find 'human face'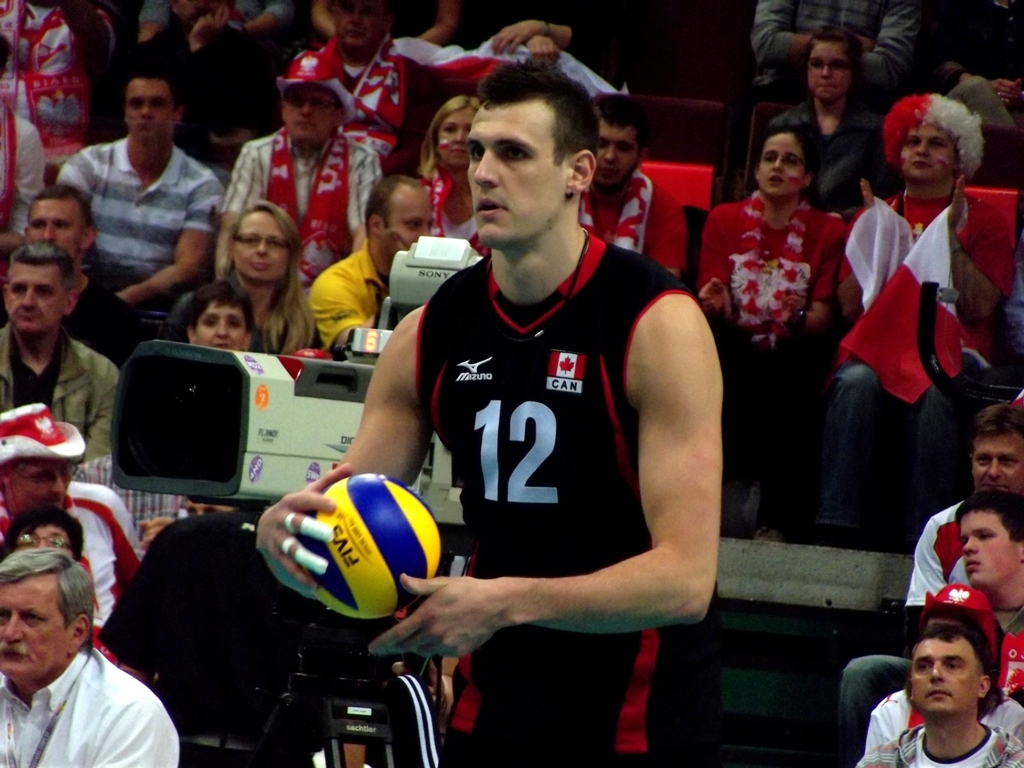
BBox(960, 512, 1017, 589)
